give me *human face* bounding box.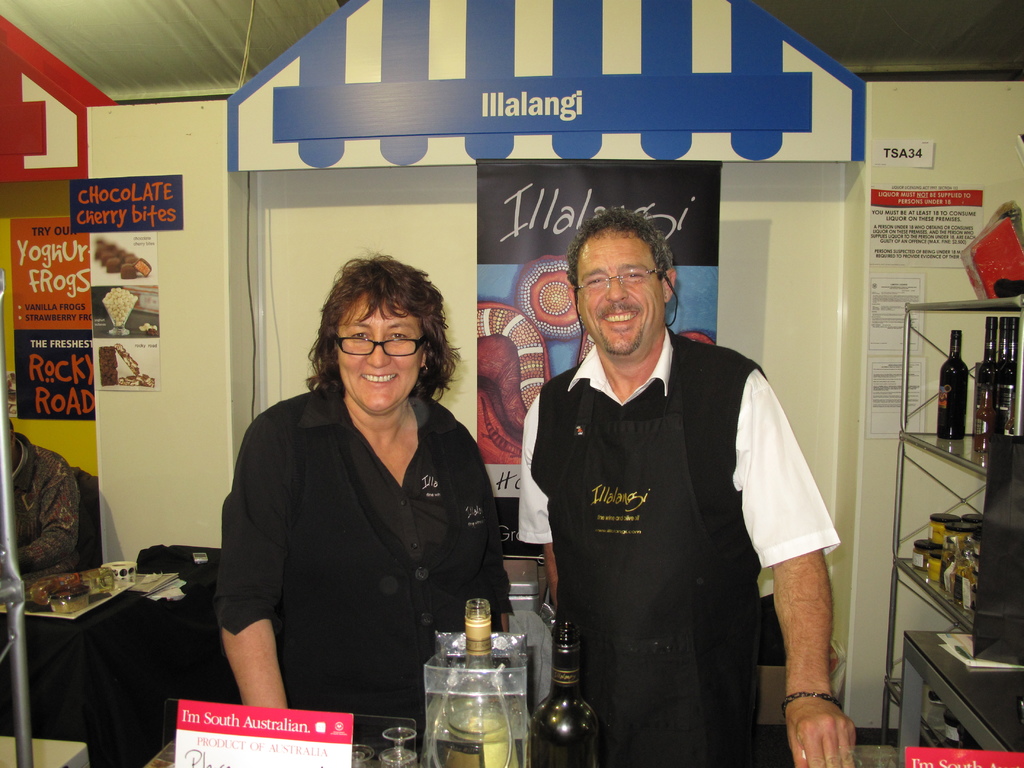
pyautogui.locateOnScreen(335, 295, 429, 417).
